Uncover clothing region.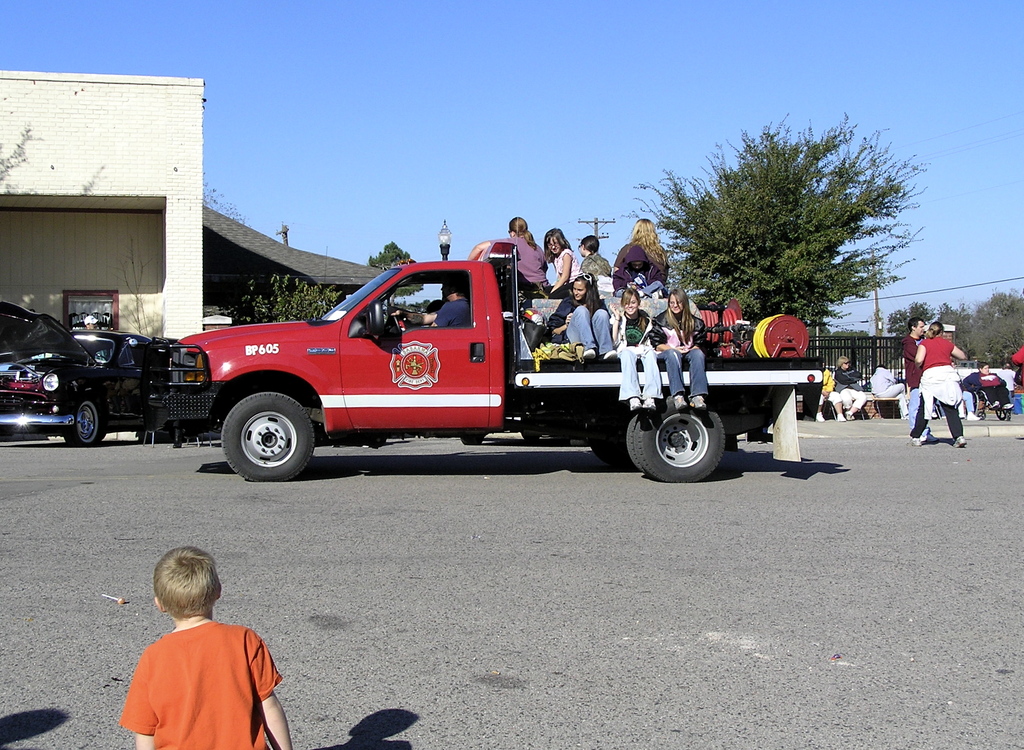
Uncovered: box(431, 302, 468, 327).
